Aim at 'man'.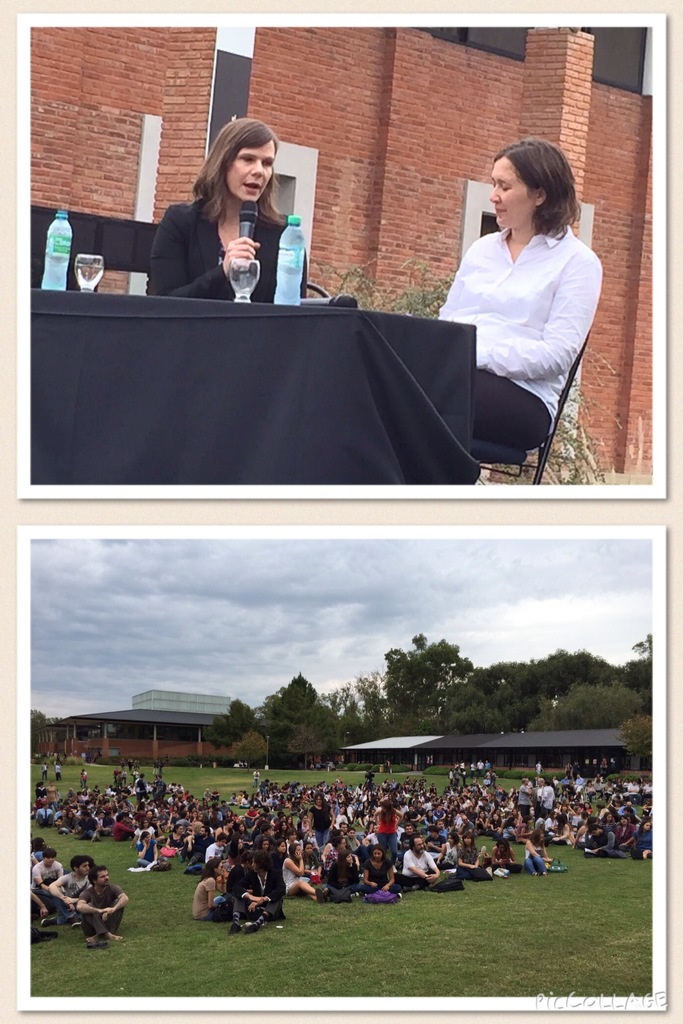
Aimed at region(462, 815, 474, 834).
